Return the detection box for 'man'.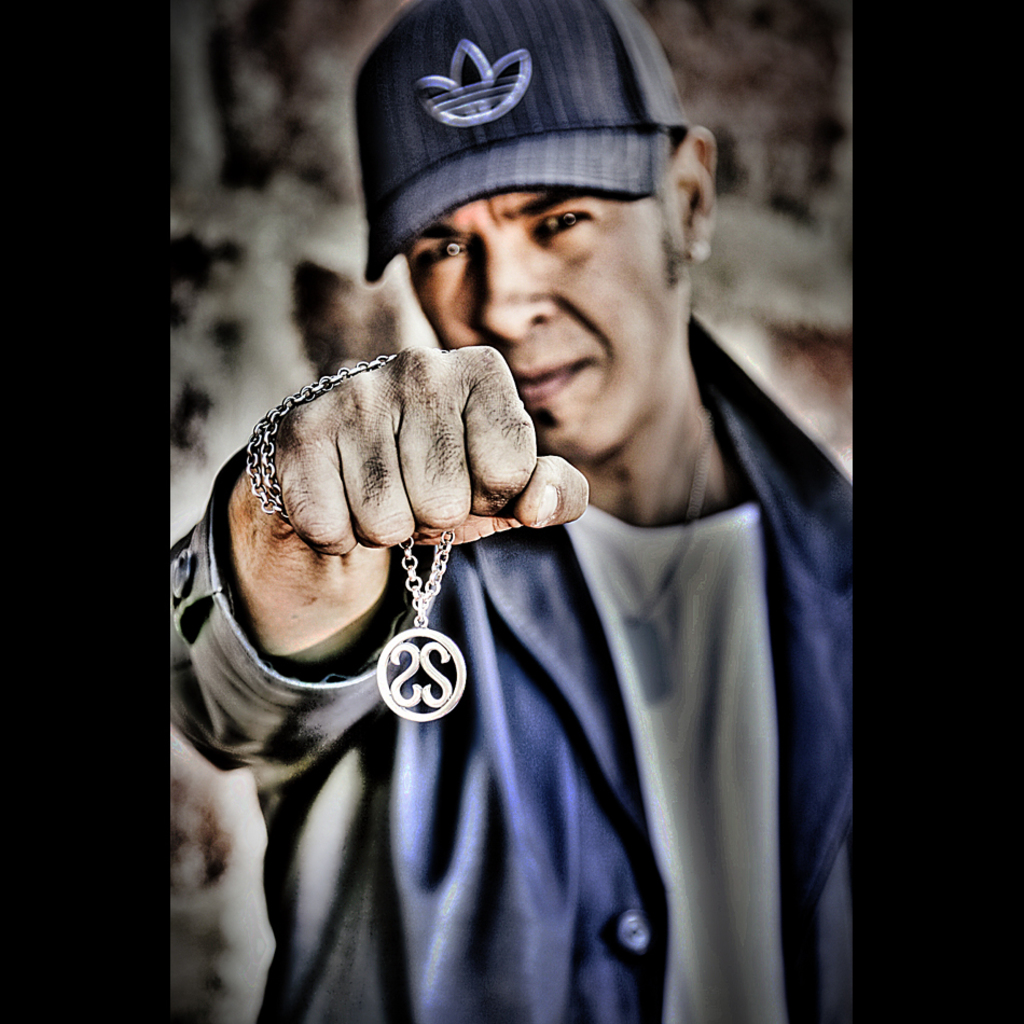
box(175, 44, 853, 996).
